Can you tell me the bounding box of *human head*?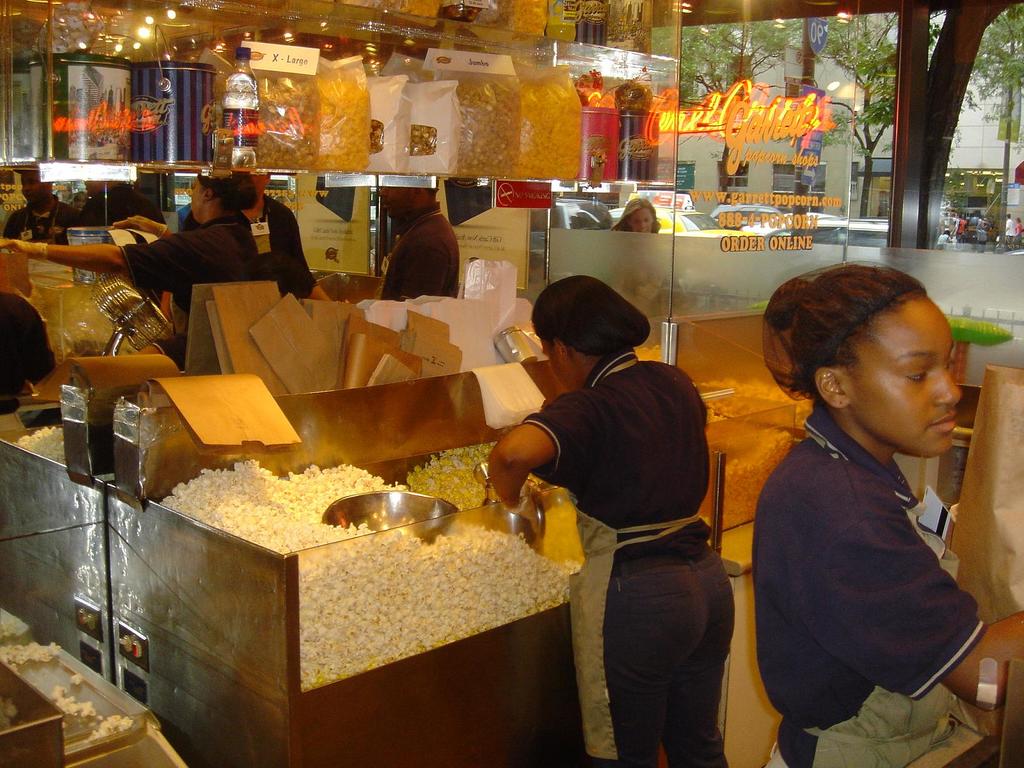
(79, 180, 121, 196).
